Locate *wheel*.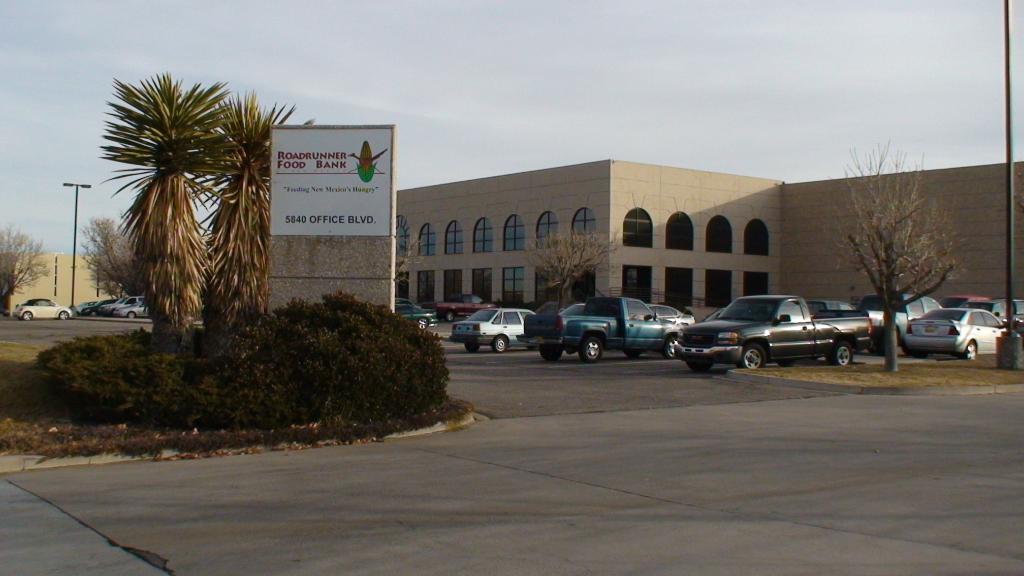
Bounding box: [left=467, top=342, right=481, bottom=351].
